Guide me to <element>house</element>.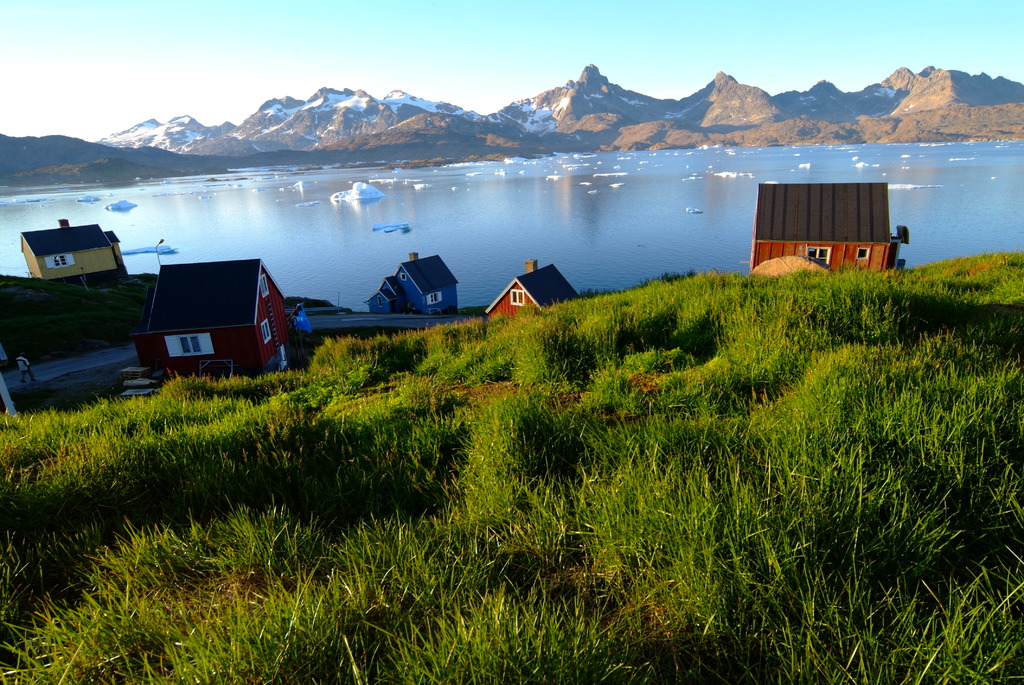
Guidance: bbox(486, 256, 582, 334).
